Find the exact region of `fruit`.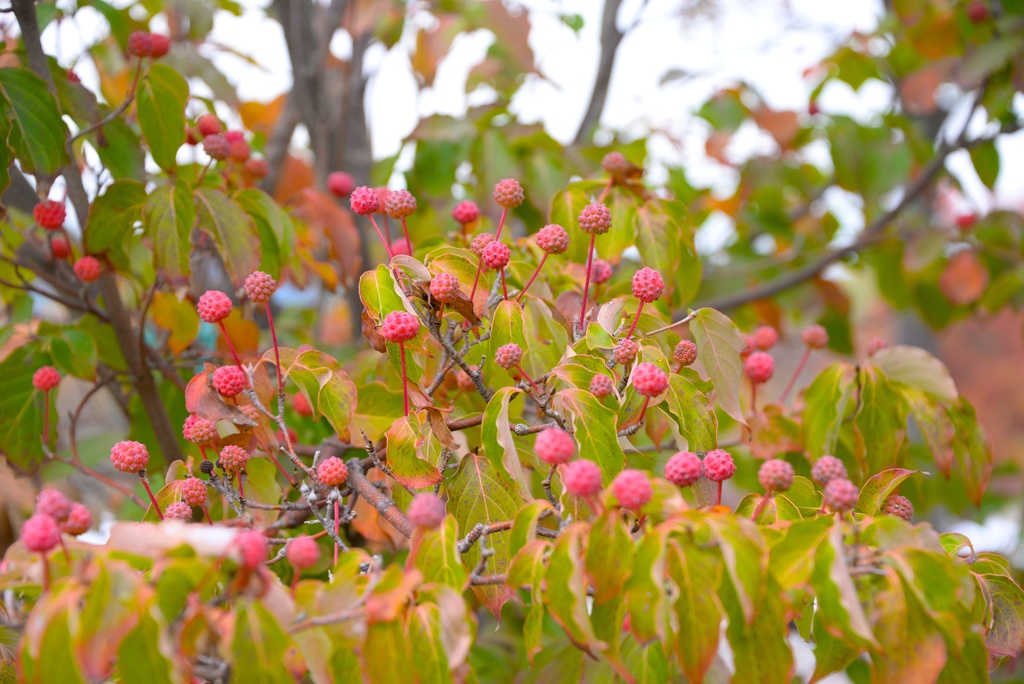
Exact region: (31,366,63,390).
